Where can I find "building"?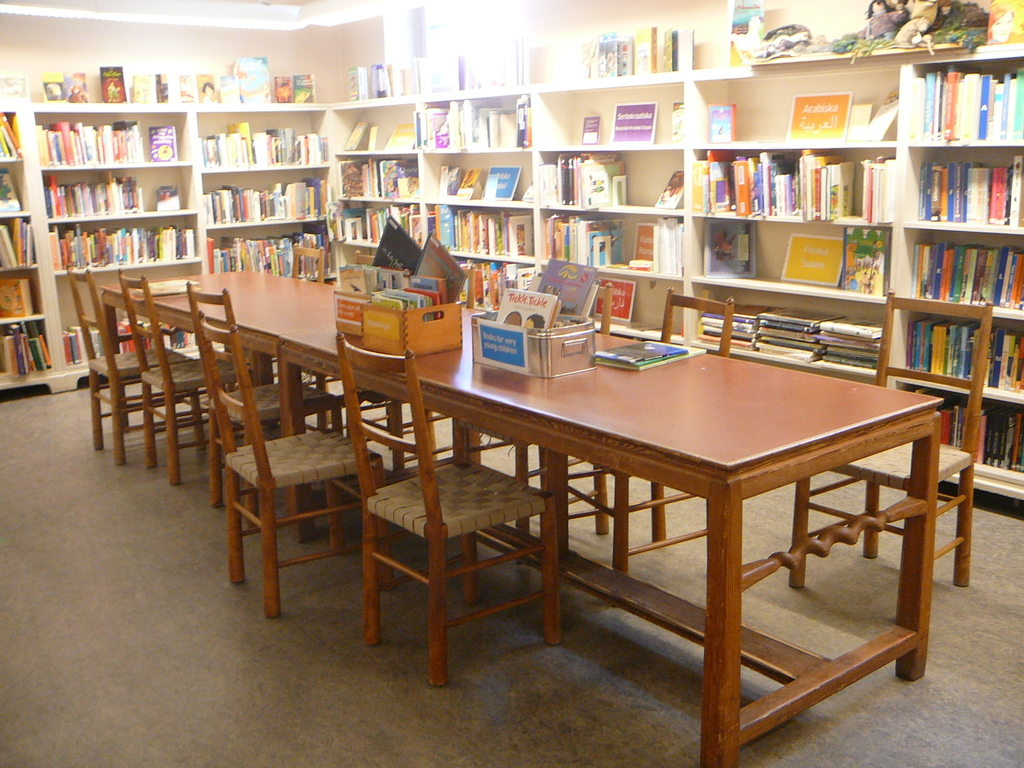
You can find it at <bbox>0, 0, 1023, 767</bbox>.
